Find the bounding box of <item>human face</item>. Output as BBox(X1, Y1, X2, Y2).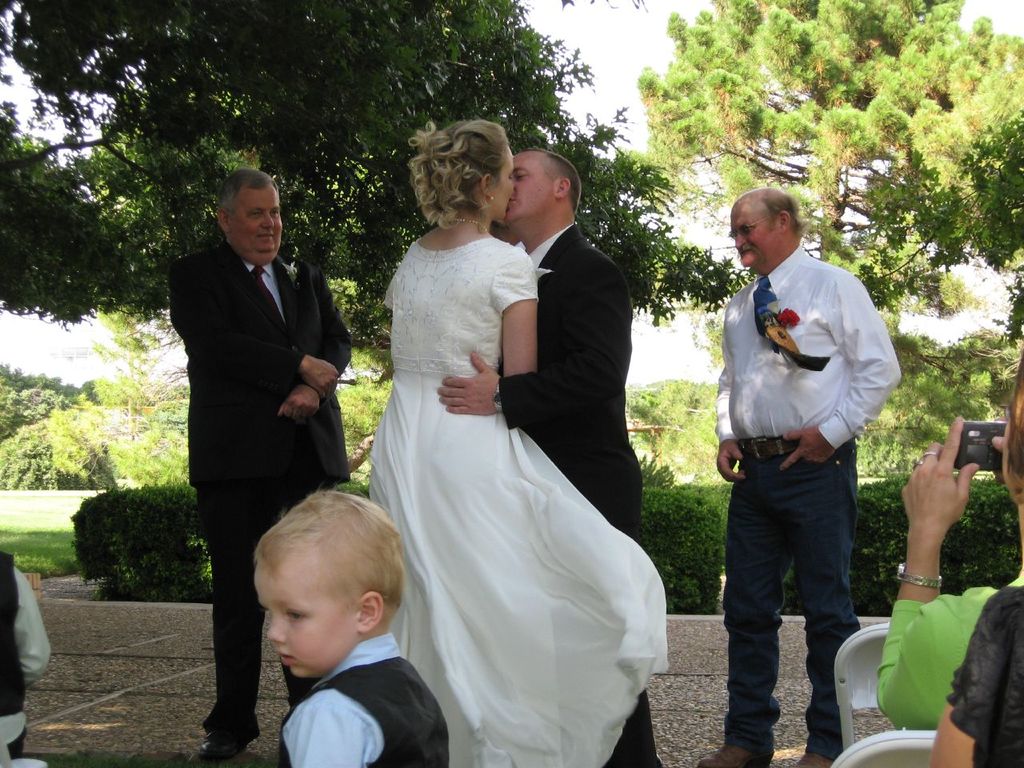
BBox(489, 148, 518, 226).
